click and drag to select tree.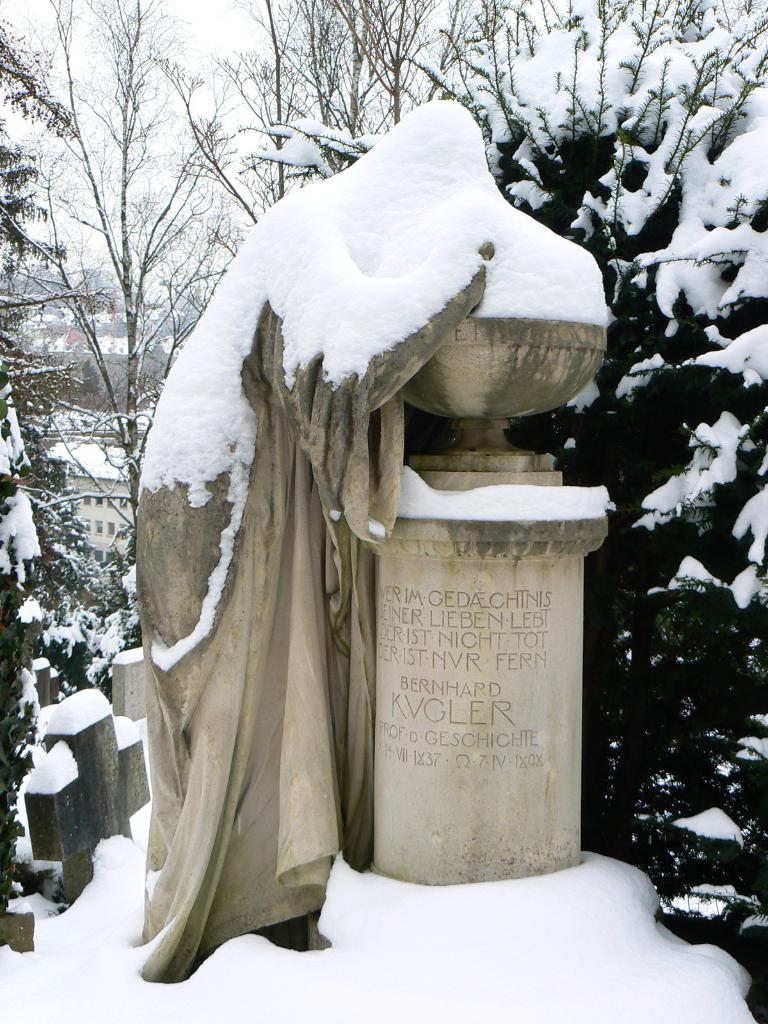
Selection: 0/10/138/941.
